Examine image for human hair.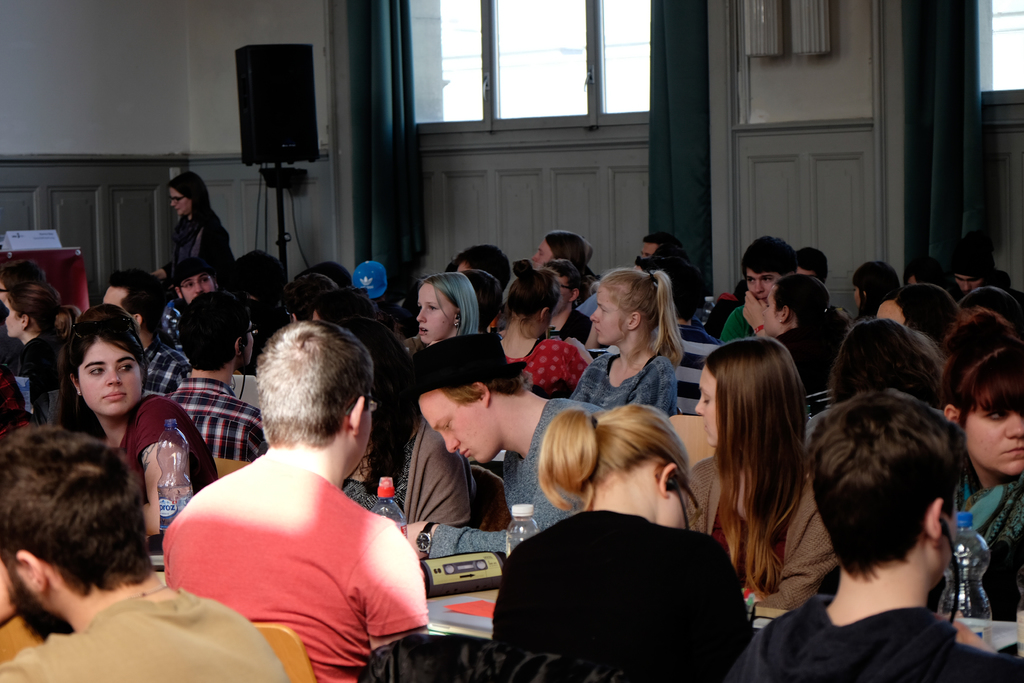
Examination result: [420, 274, 484, 347].
